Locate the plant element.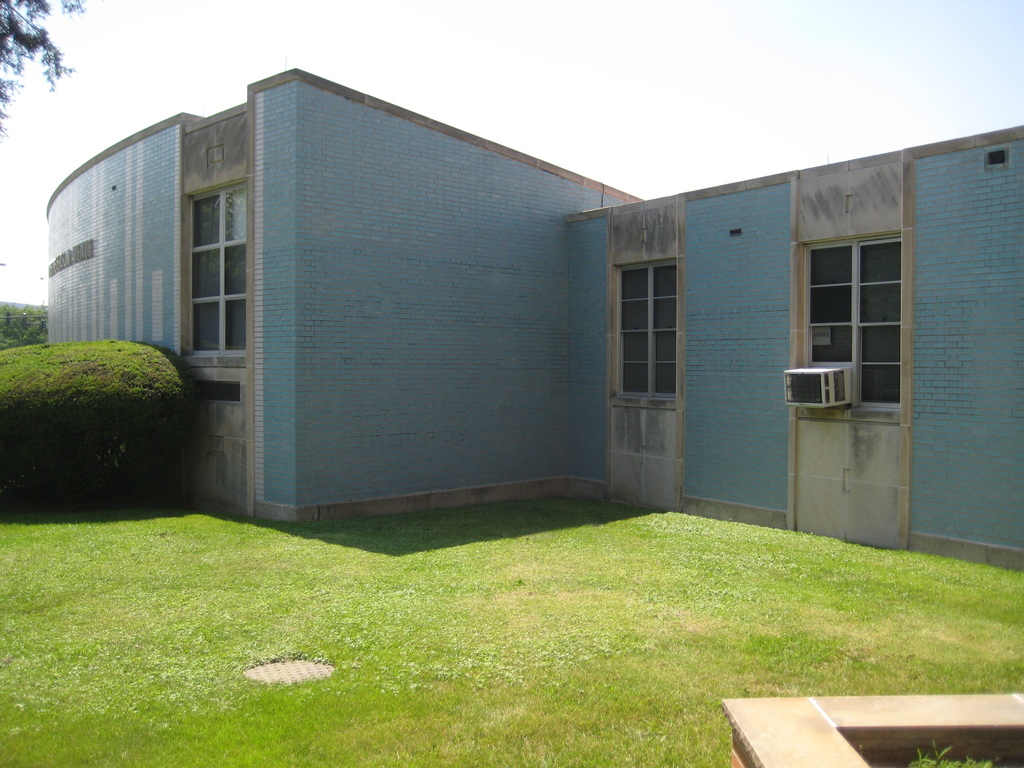
Element bbox: 931:738:954:766.
